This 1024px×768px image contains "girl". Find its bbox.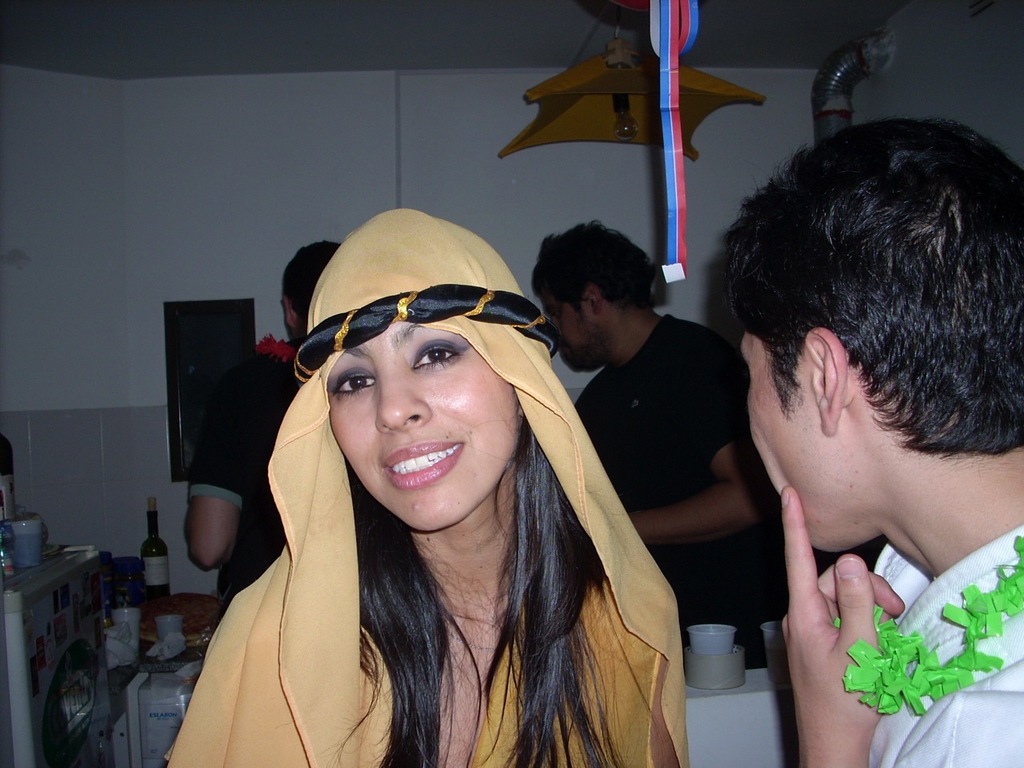
172:210:668:767.
